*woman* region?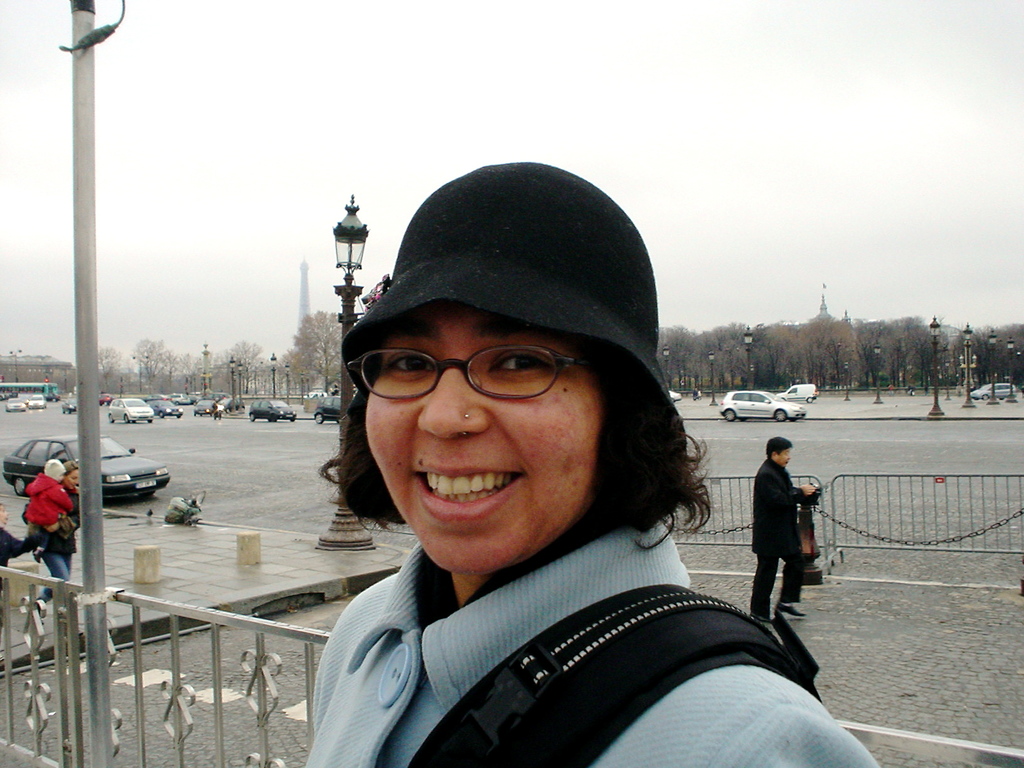
<box>306,159,879,767</box>
